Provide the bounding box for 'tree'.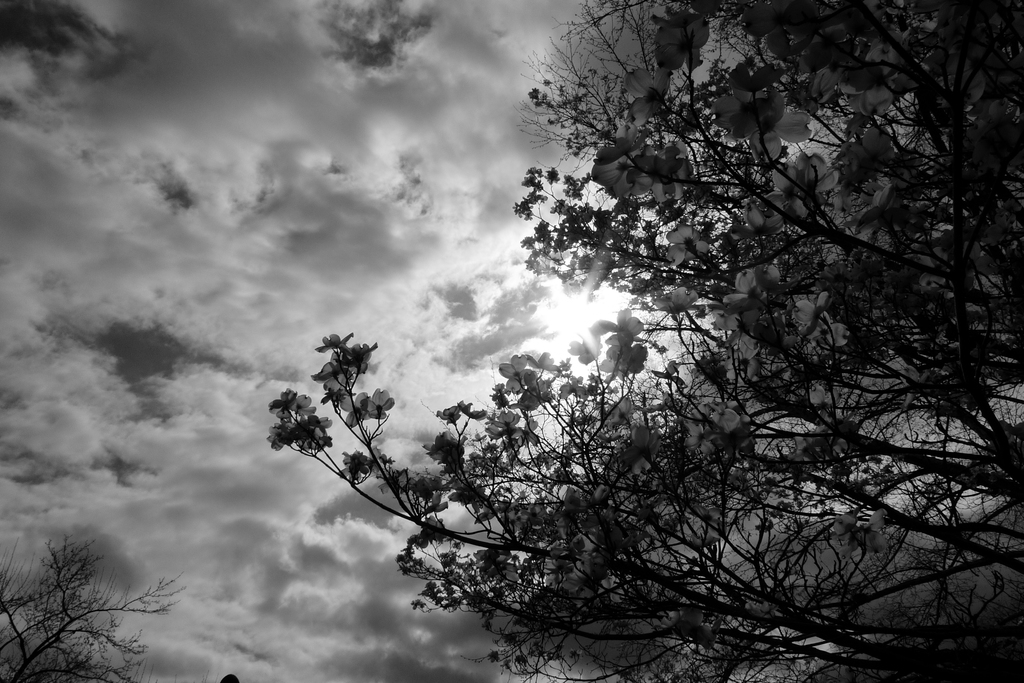
locate(266, 0, 1014, 682).
